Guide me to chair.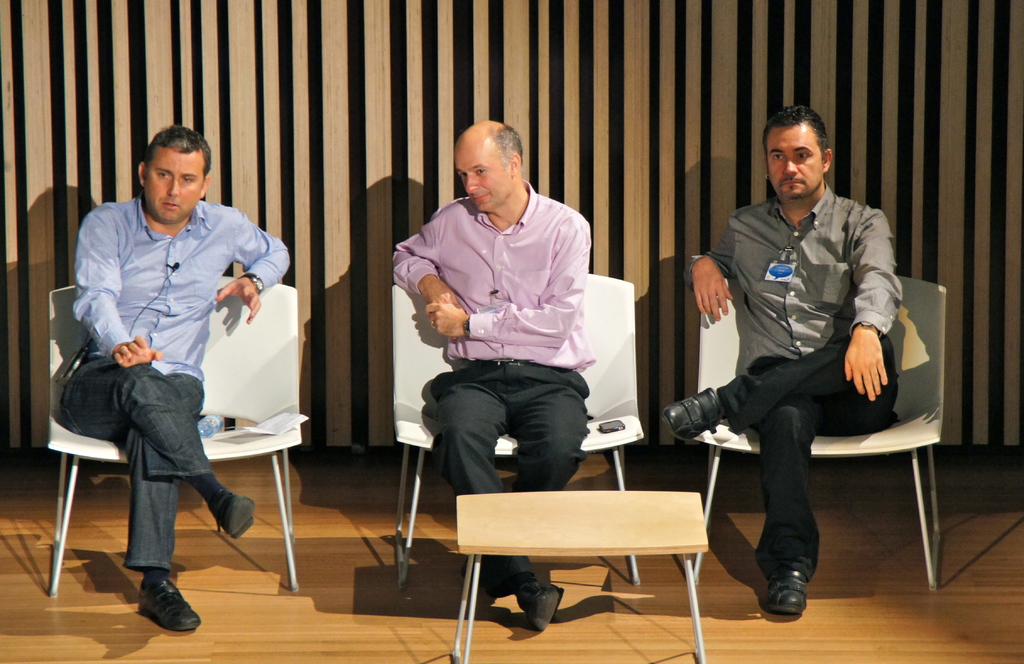
Guidance: bbox=[384, 266, 648, 601].
